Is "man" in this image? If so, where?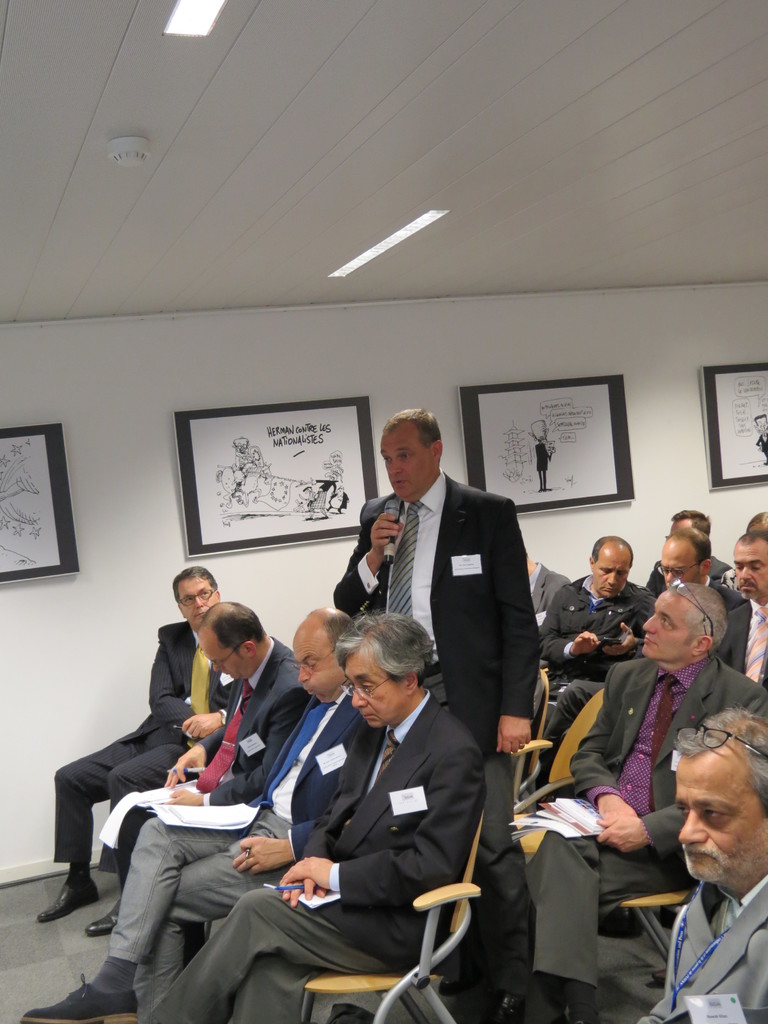
Yes, at (529,536,698,720).
